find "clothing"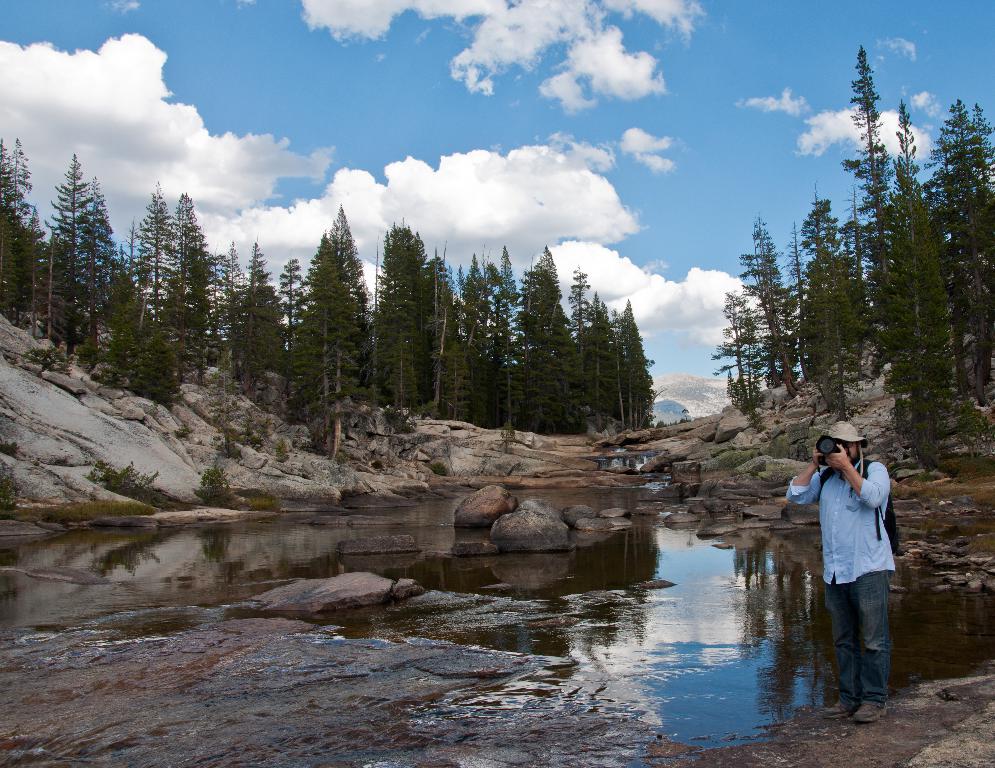
[left=821, top=431, right=918, bottom=692]
